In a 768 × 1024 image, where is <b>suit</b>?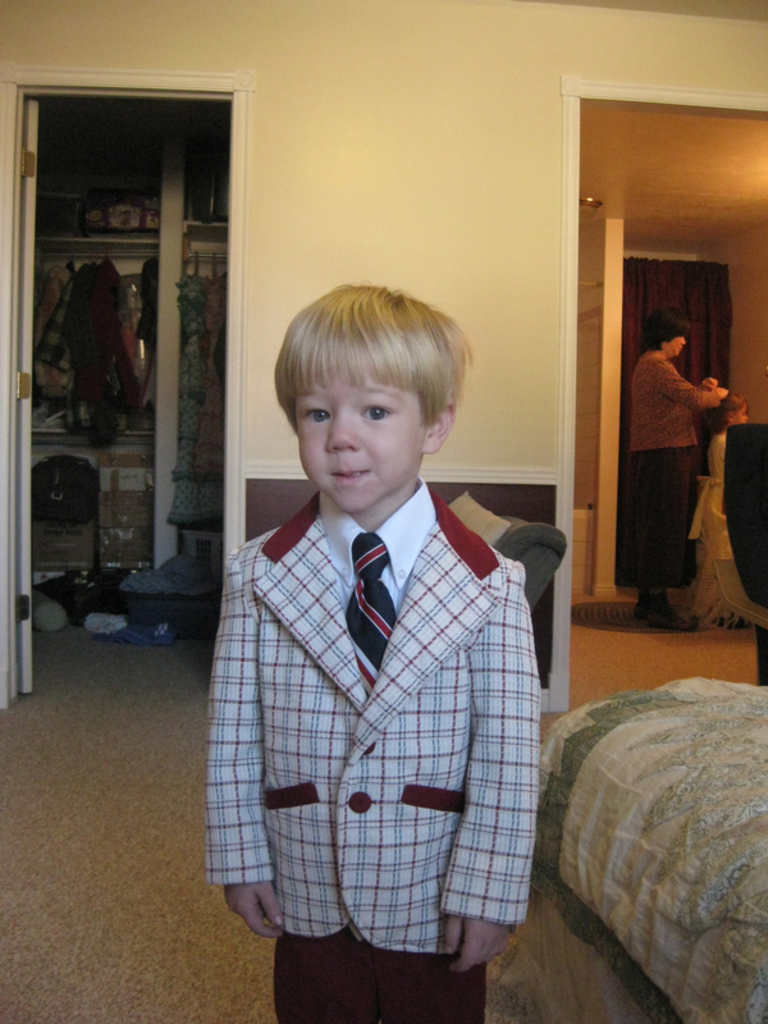
{"x1": 197, "y1": 524, "x2": 559, "y2": 987}.
